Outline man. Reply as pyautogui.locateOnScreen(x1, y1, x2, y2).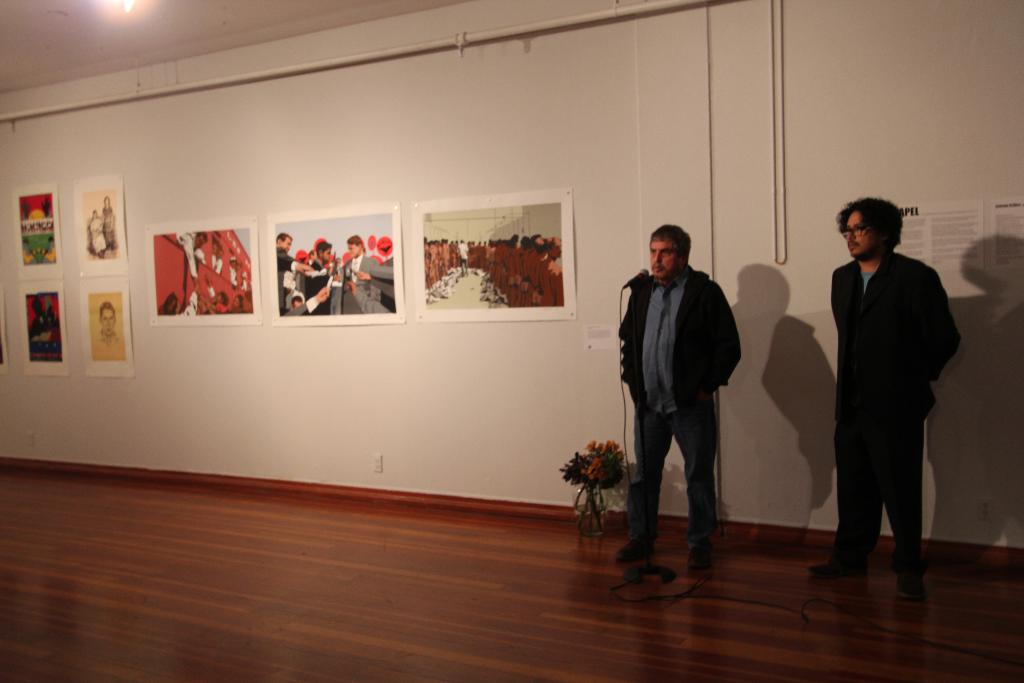
pyautogui.locateOnScreen(457, 240, 467, 276).
